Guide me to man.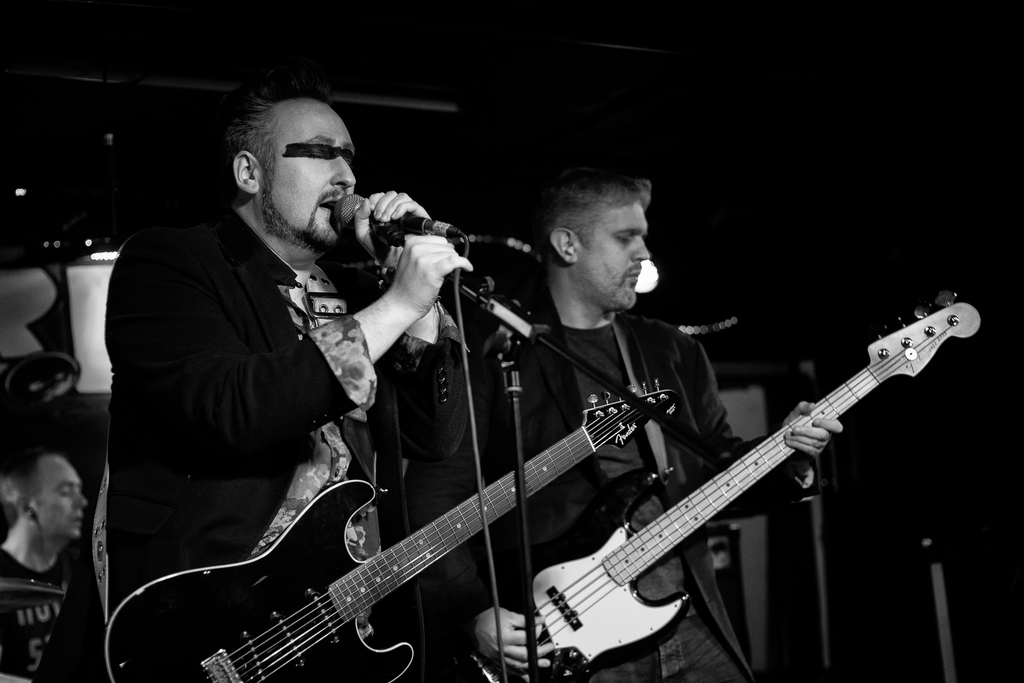
Guidance: {"left": 84, "top": 62, "right": 452, "bottom": 627}.
